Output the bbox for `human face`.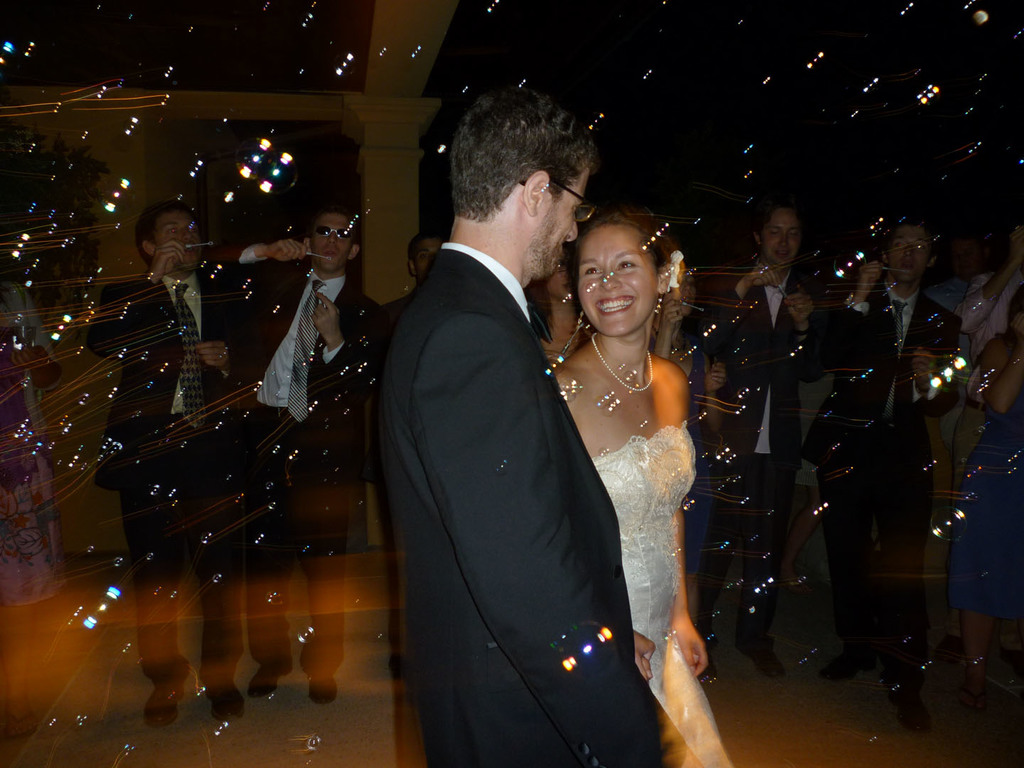
BBox(537, 162, 587, 280).
